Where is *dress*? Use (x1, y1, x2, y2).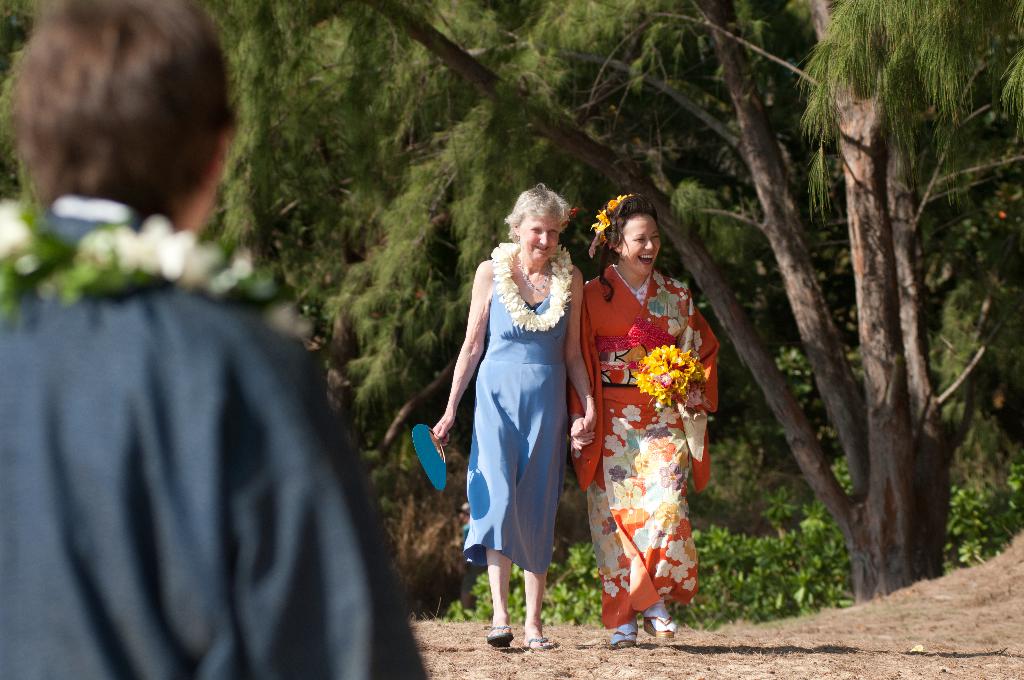
(463, 250, 570, 572).
